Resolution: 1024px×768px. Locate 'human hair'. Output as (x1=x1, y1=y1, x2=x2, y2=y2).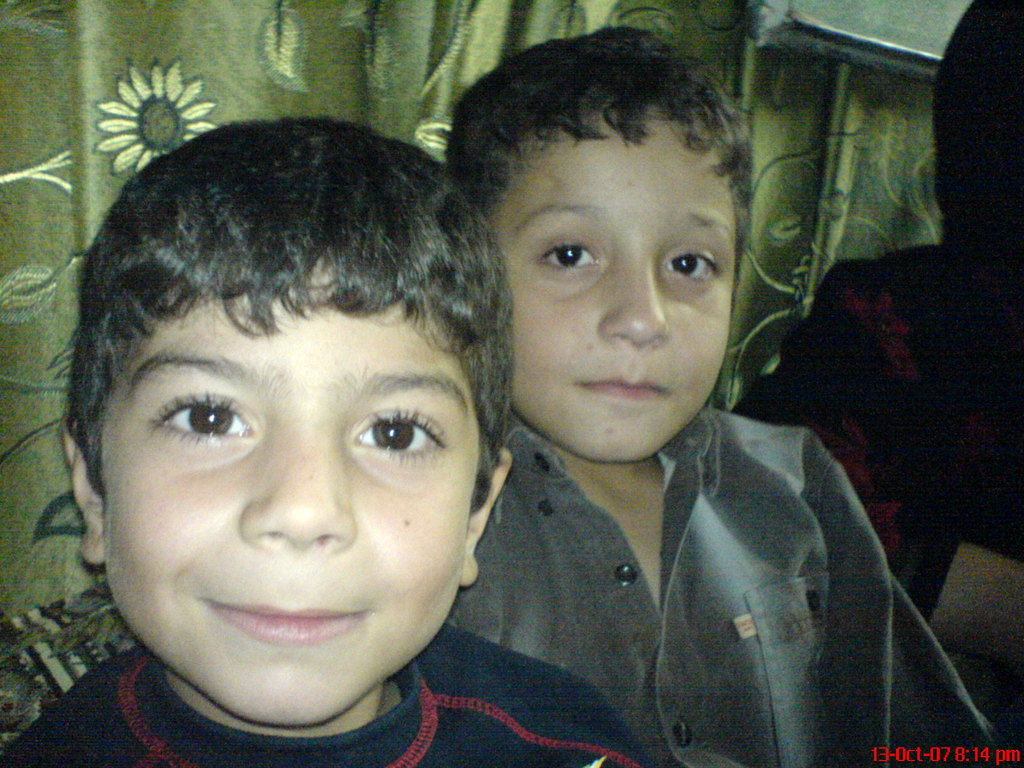
(x1=54, y1=97, x2=520, y2=558).
